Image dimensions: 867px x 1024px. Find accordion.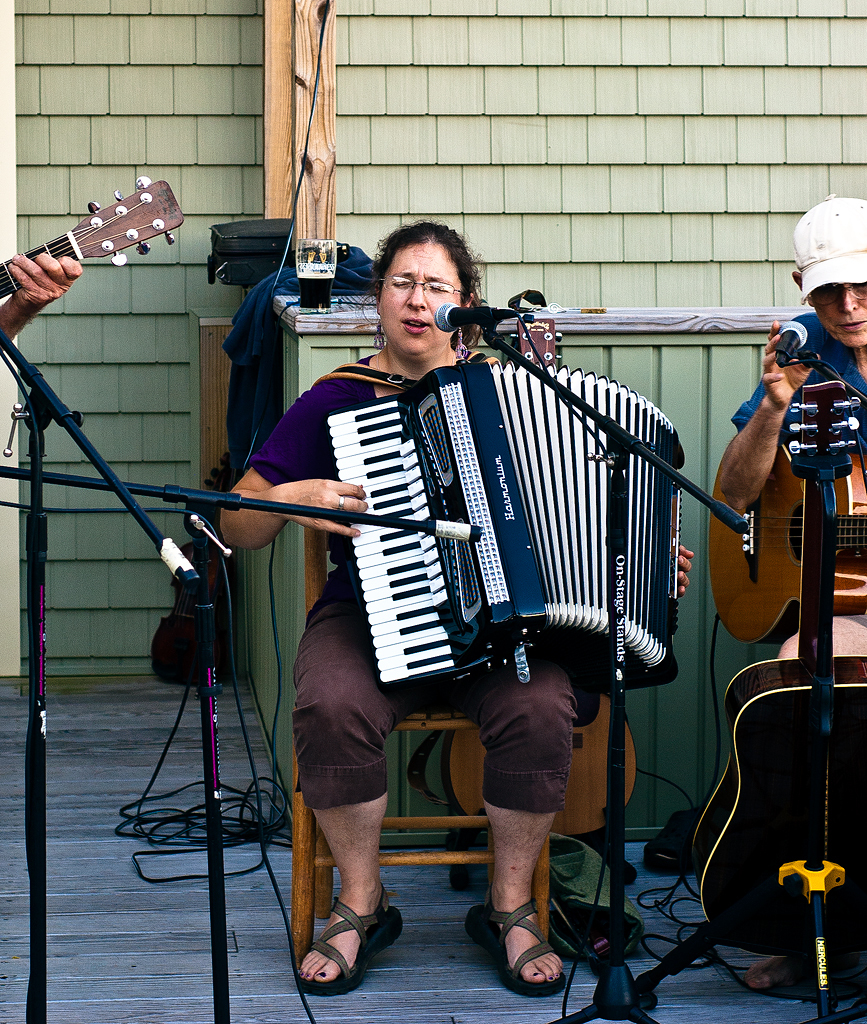
rect(308, 306, 705, 717).
